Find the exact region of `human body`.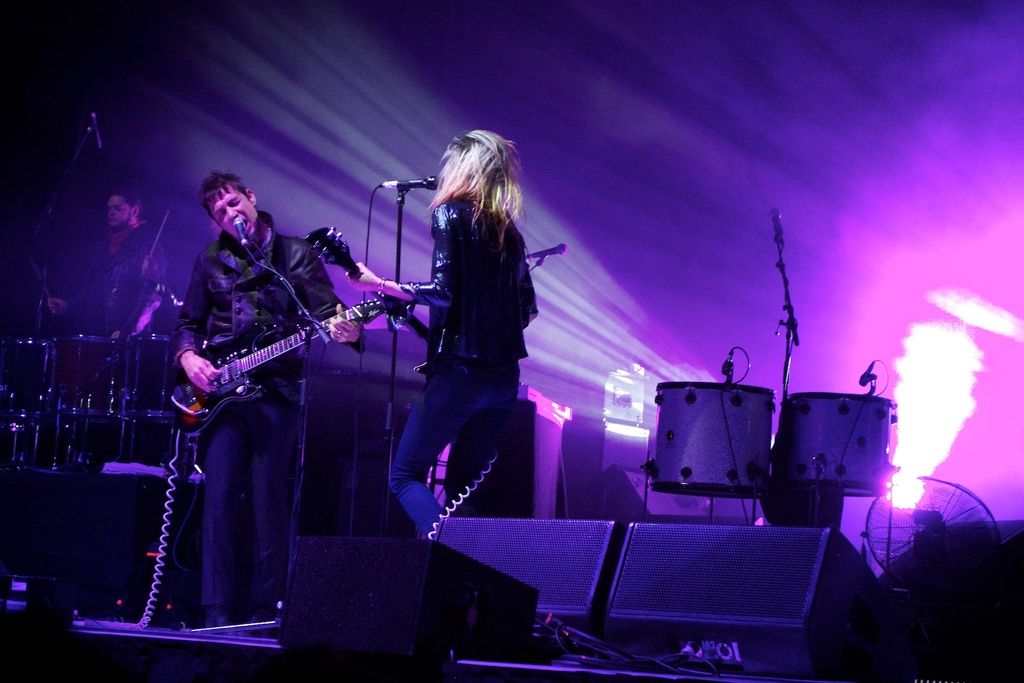
Exact region: 168/171/369/624.
